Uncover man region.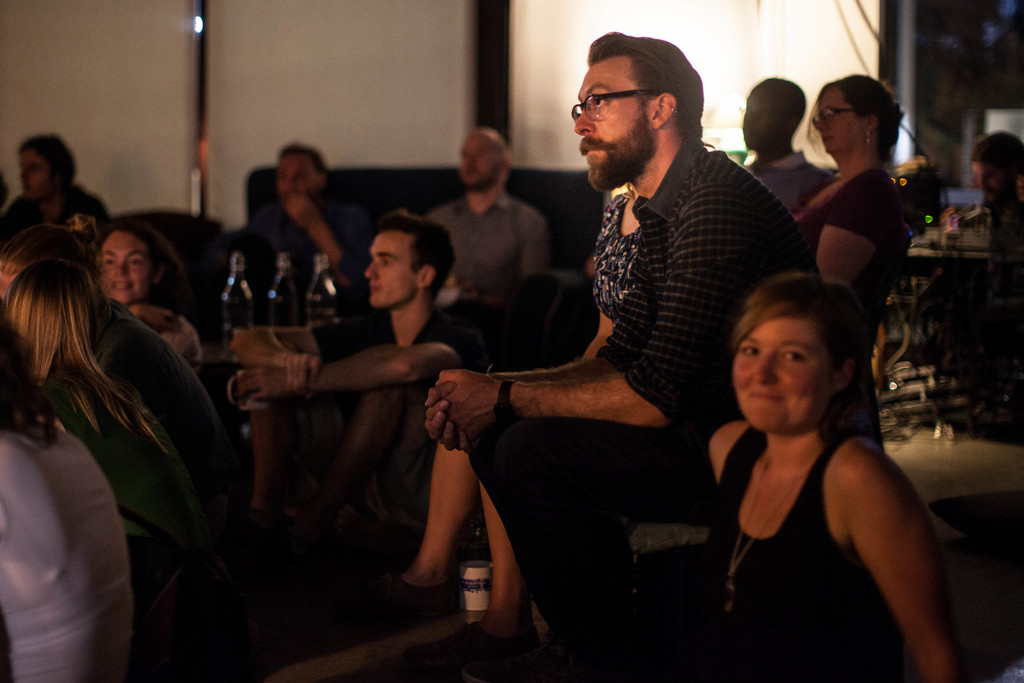
Uncovered: bbox=(746, 80, 835, 217).
